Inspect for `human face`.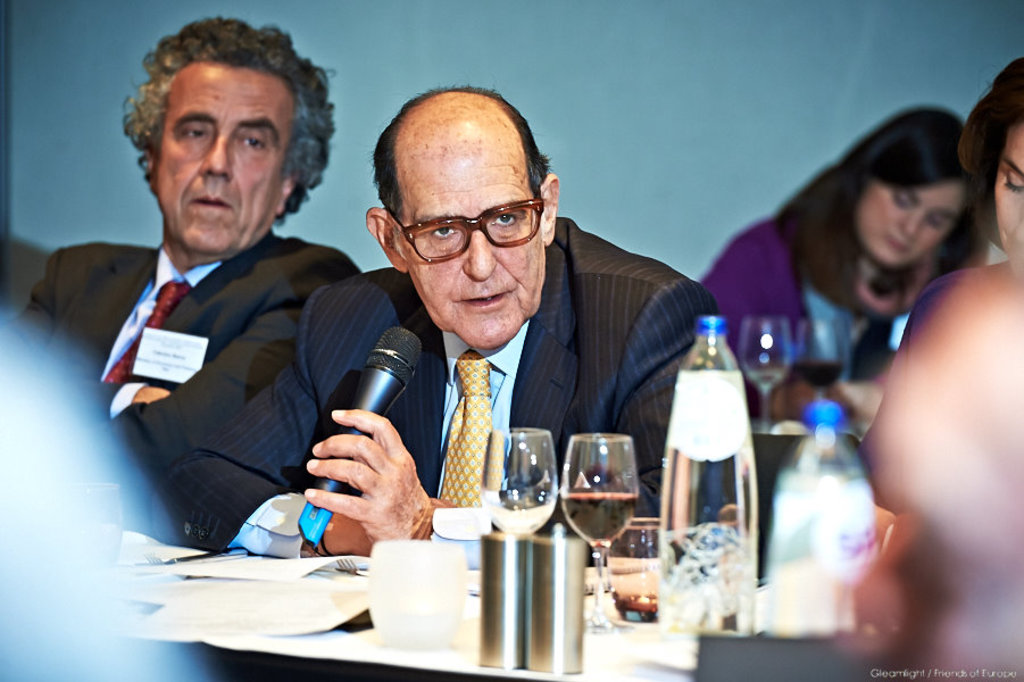
Inspection: l=160, t=58, r=293, b=263.
